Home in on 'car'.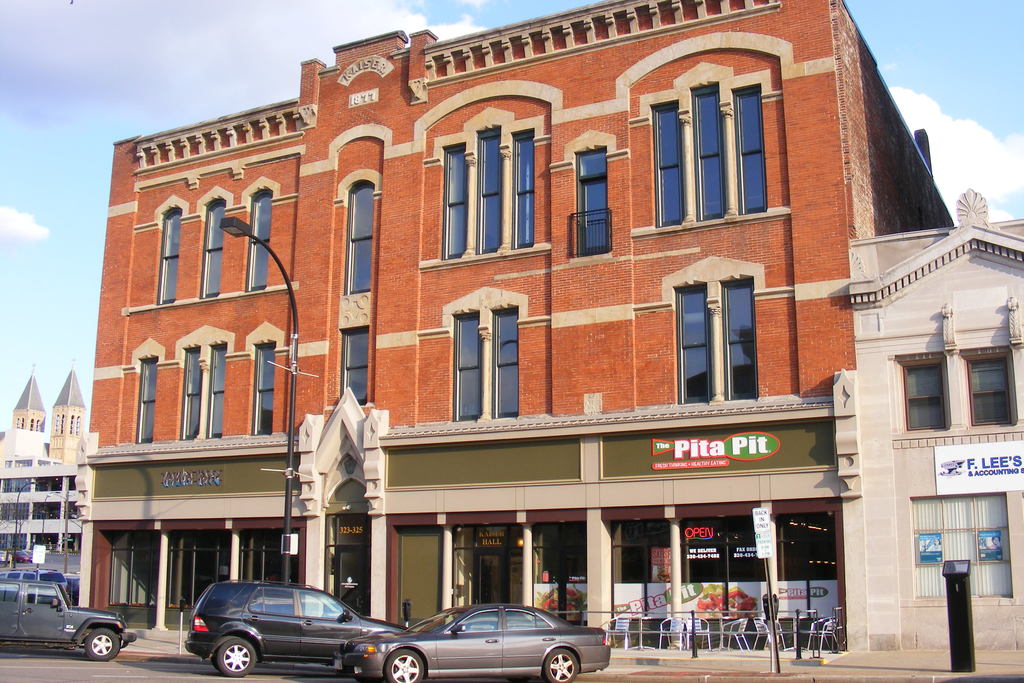
Homed in at [345,597,618,682].
